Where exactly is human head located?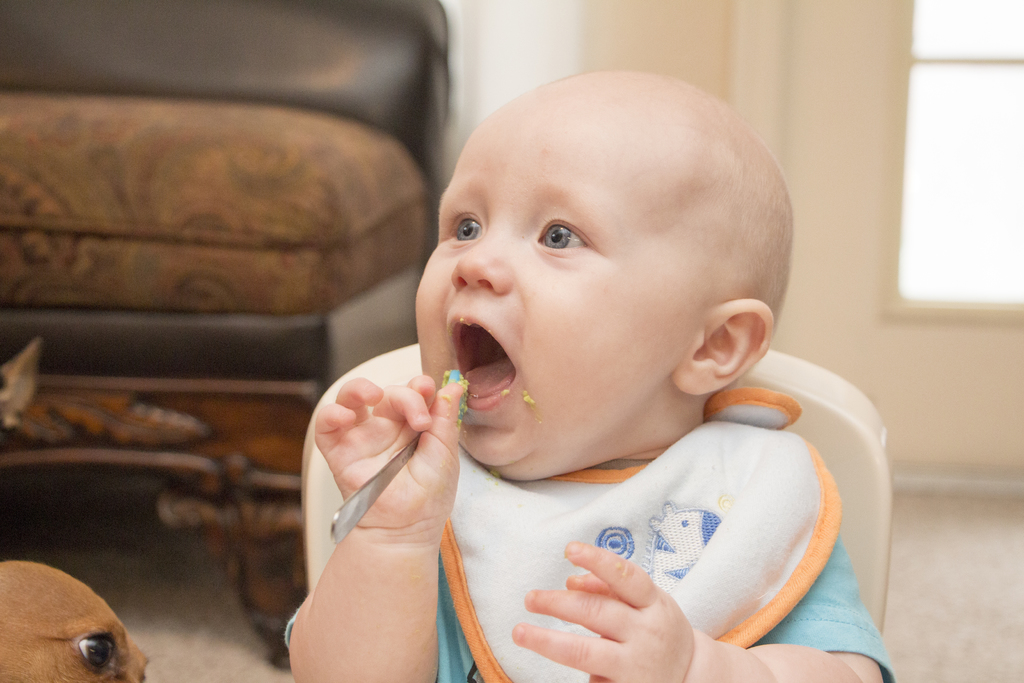
Its bounding box is select_region(396, 70, 797, 498).
